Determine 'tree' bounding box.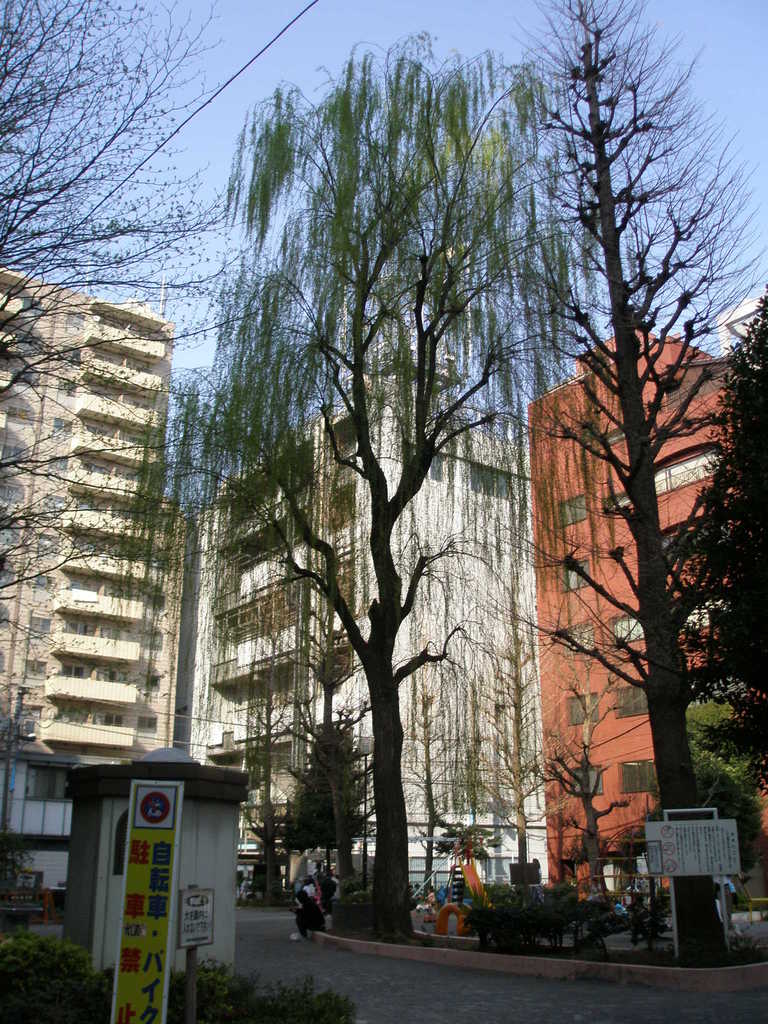
Determined: (x1=492, y1=0, x2=753, y2=963).
